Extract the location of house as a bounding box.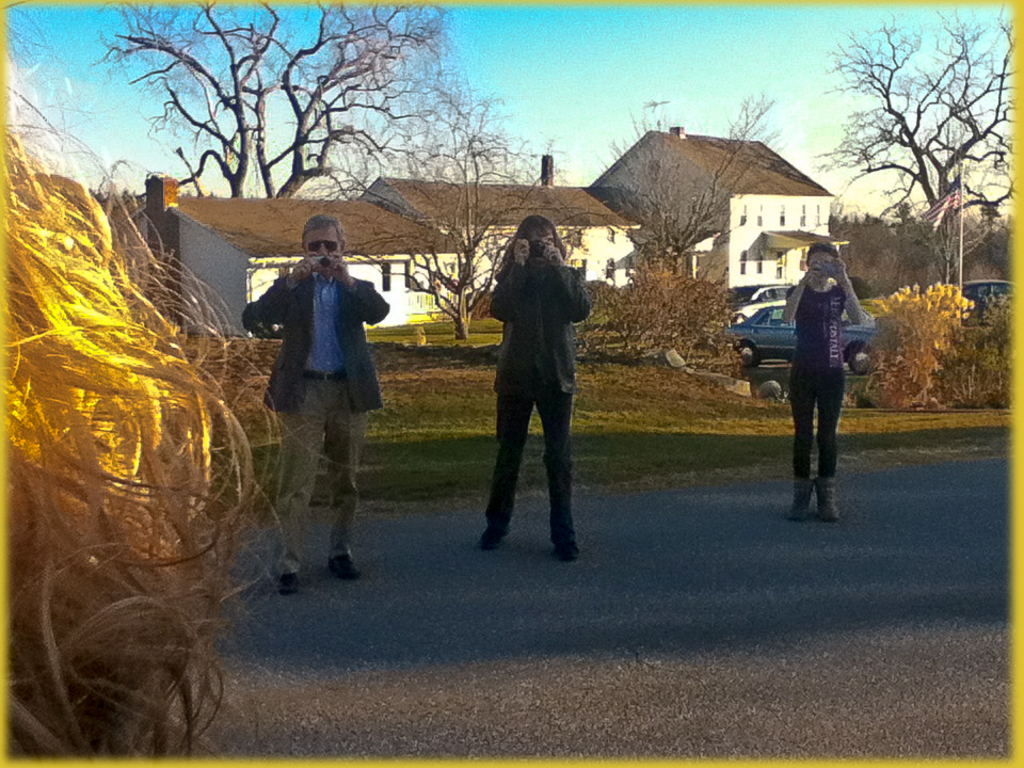
select_region(587, 126, 848, 291).
